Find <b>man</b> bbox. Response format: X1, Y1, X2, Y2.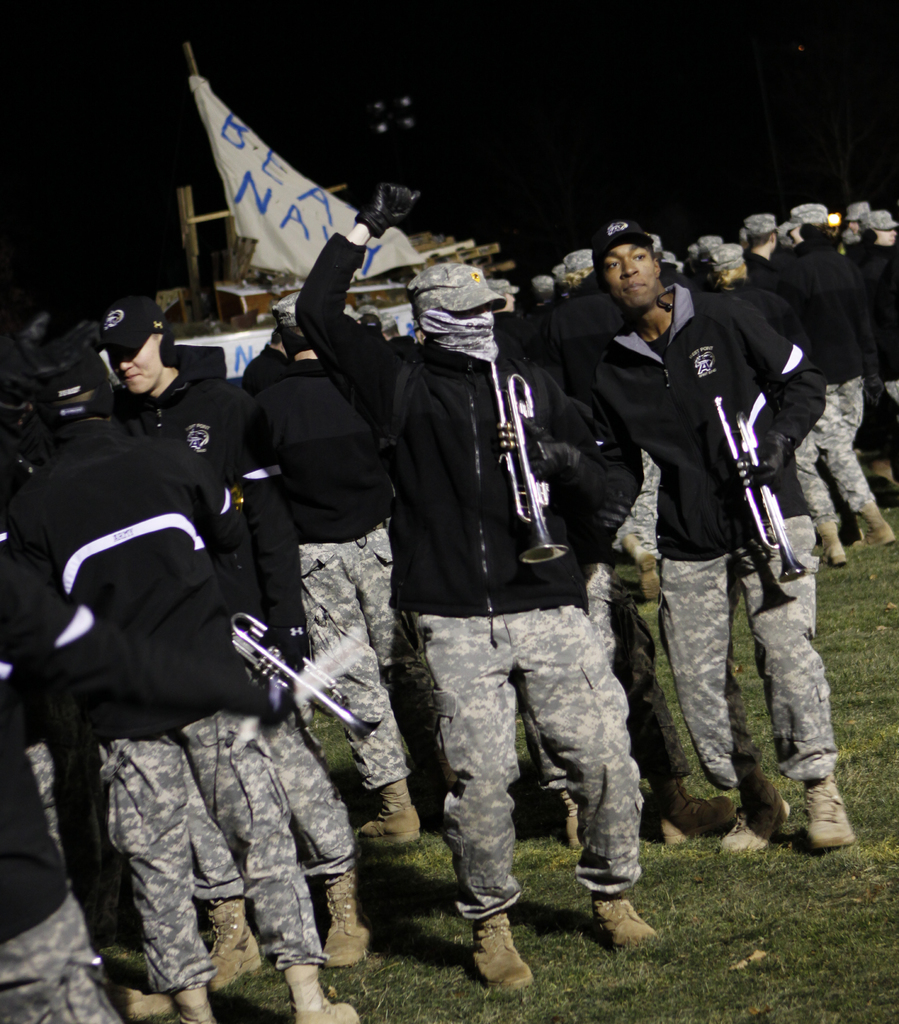
744, 212, 780, 287.
